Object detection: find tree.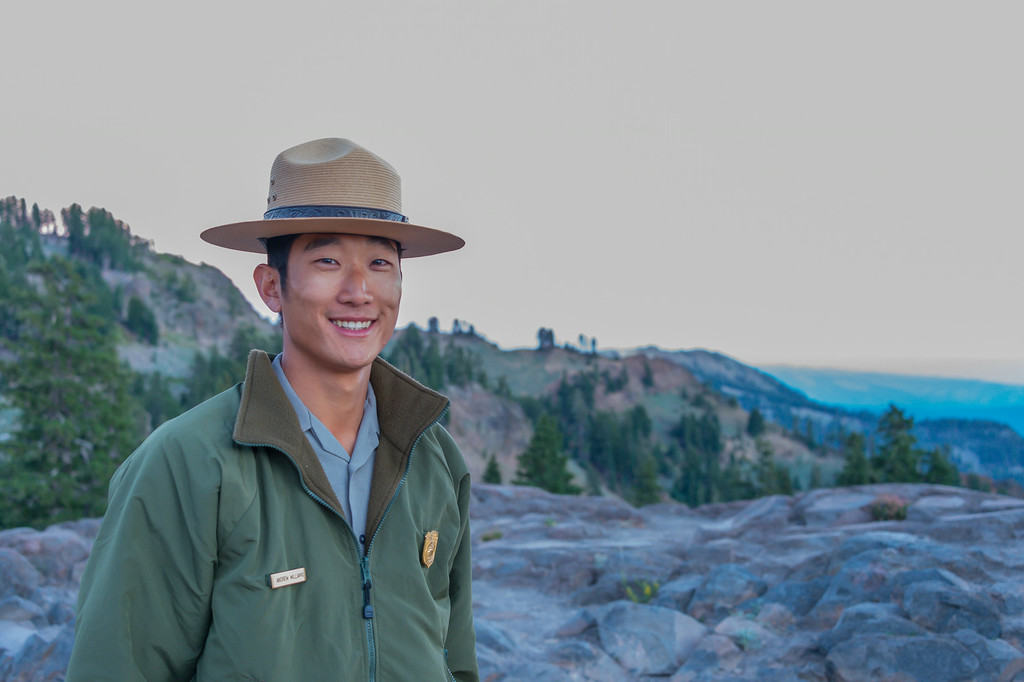
rect(925, 442, 964, 487).
